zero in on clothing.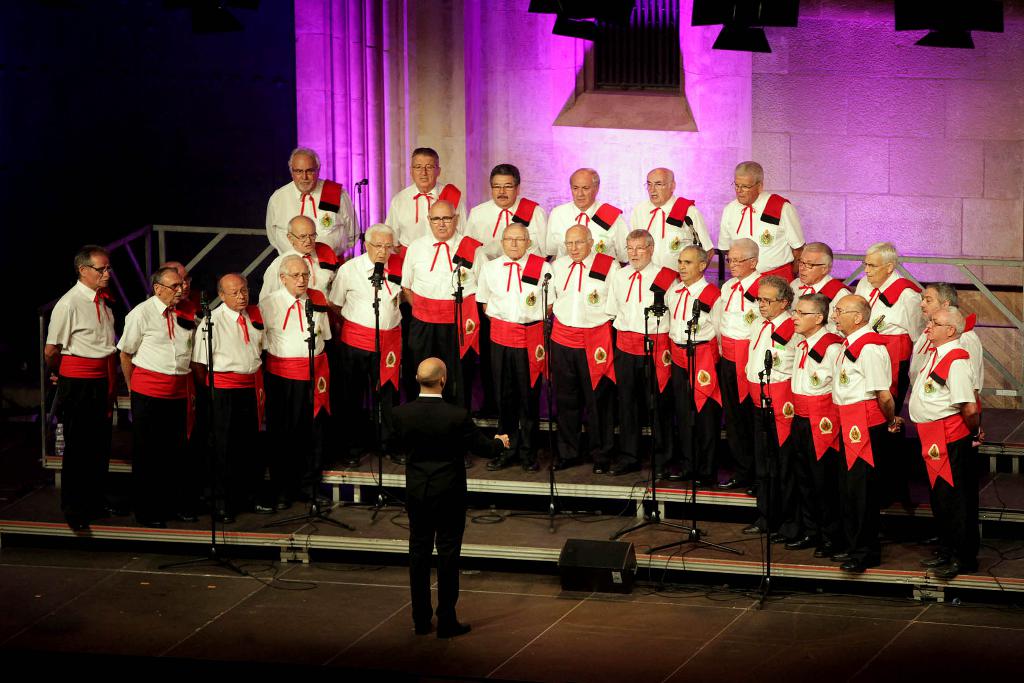
Zeroed in: x1=551, y1=249, x2=621, y2=451.
